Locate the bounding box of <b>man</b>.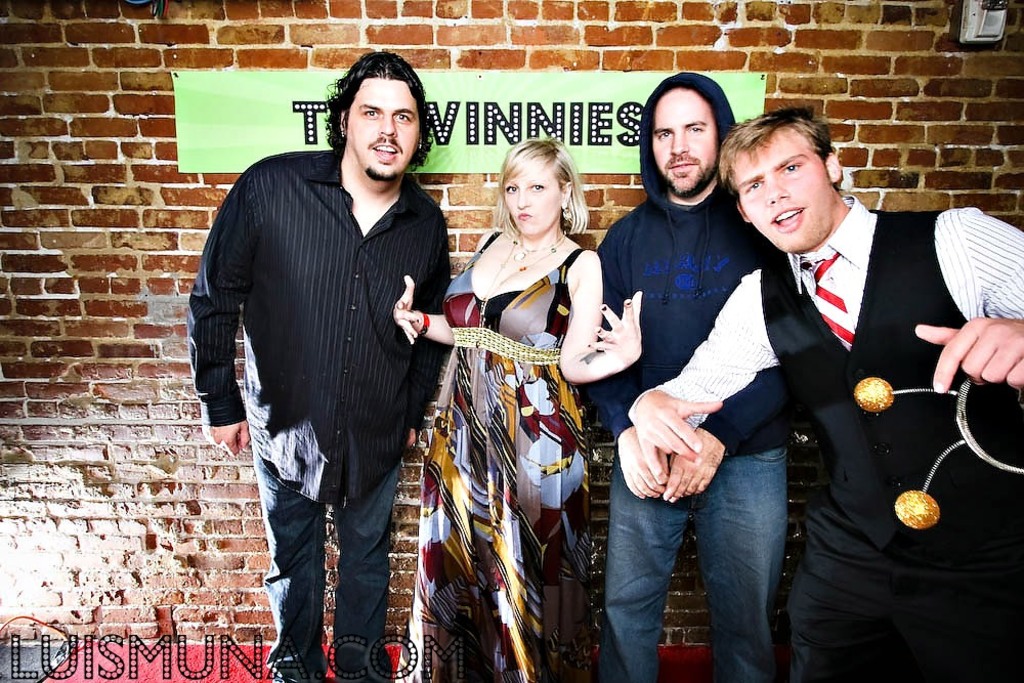
Bounding box: 569, 73, 813, 682.
